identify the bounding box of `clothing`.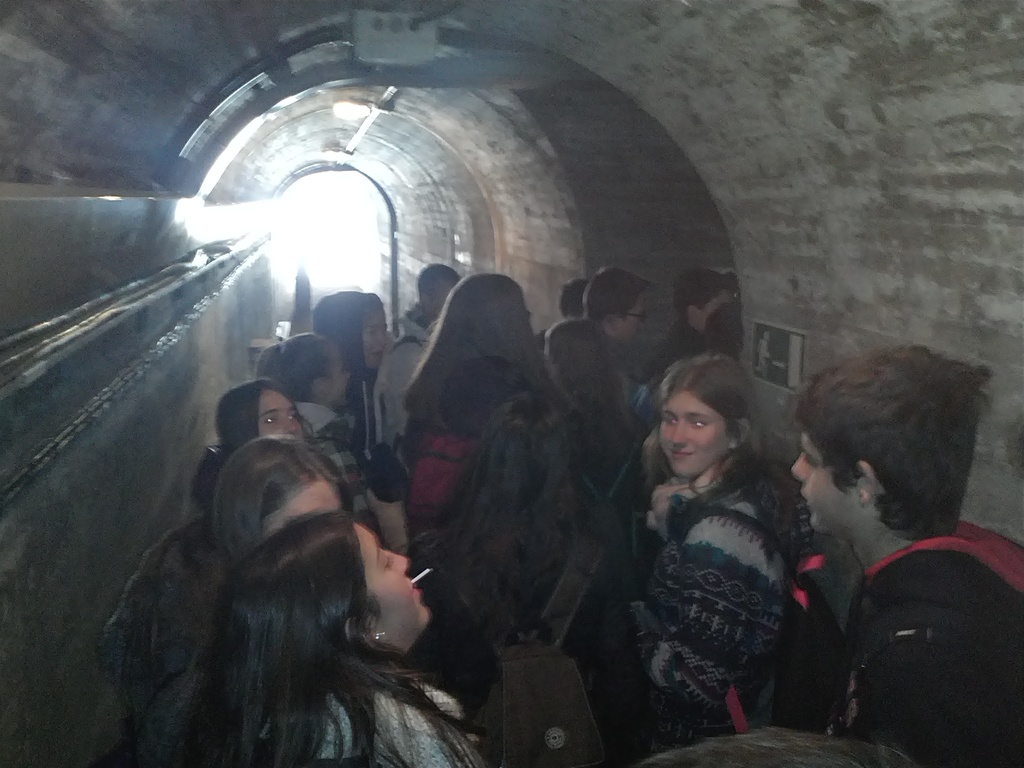
[579,462,799,731].
